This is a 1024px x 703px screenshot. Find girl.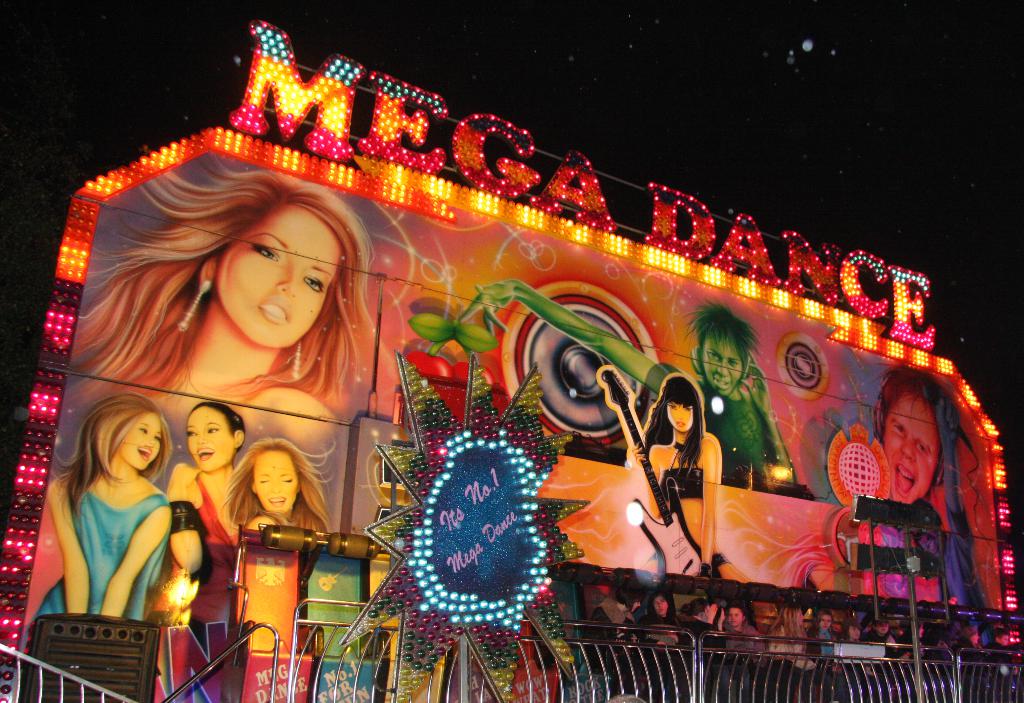
Bounding box: BBox(618, 370, 750, 583).
